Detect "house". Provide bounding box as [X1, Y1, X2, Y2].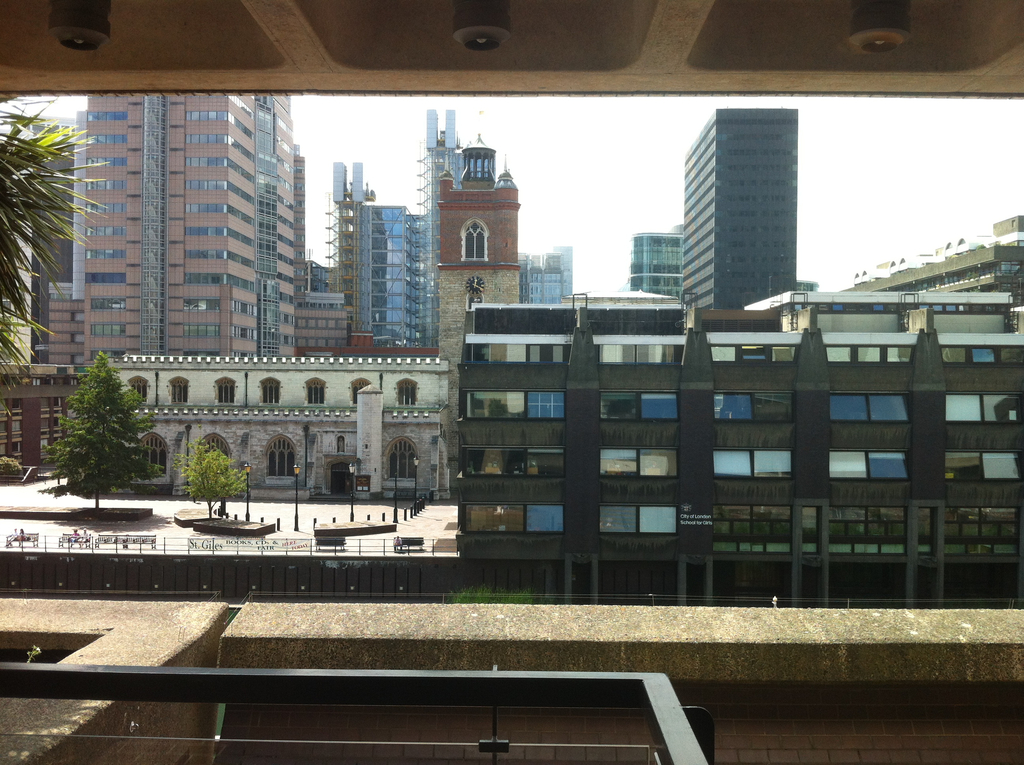
[102, 347, 442, 500].
